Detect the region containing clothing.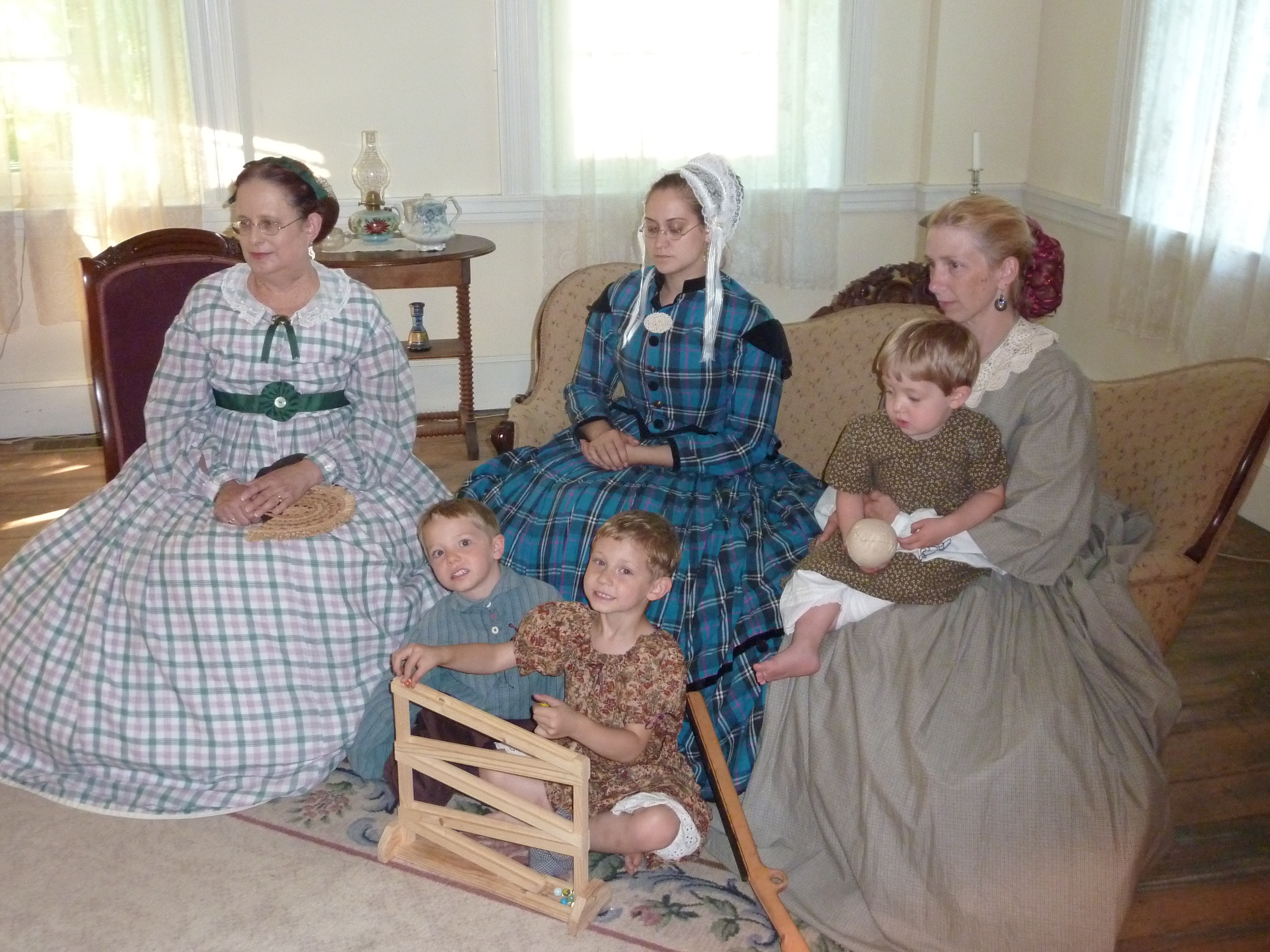
8:67:164:284.
